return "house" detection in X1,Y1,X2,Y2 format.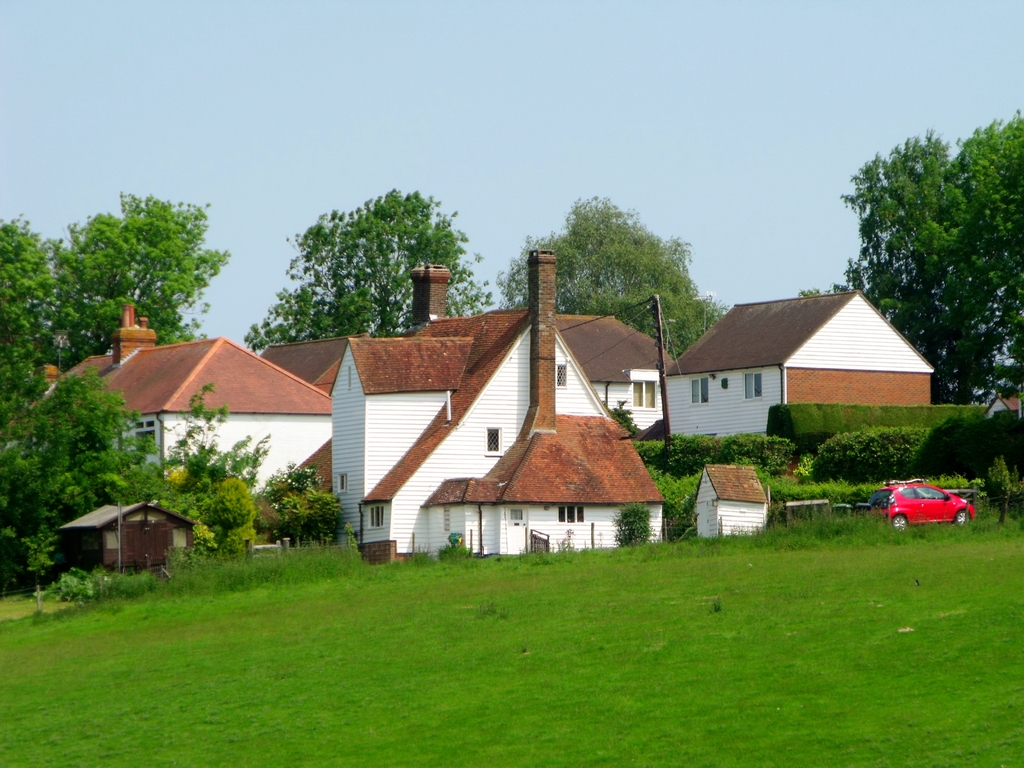
259,330,342,374.
